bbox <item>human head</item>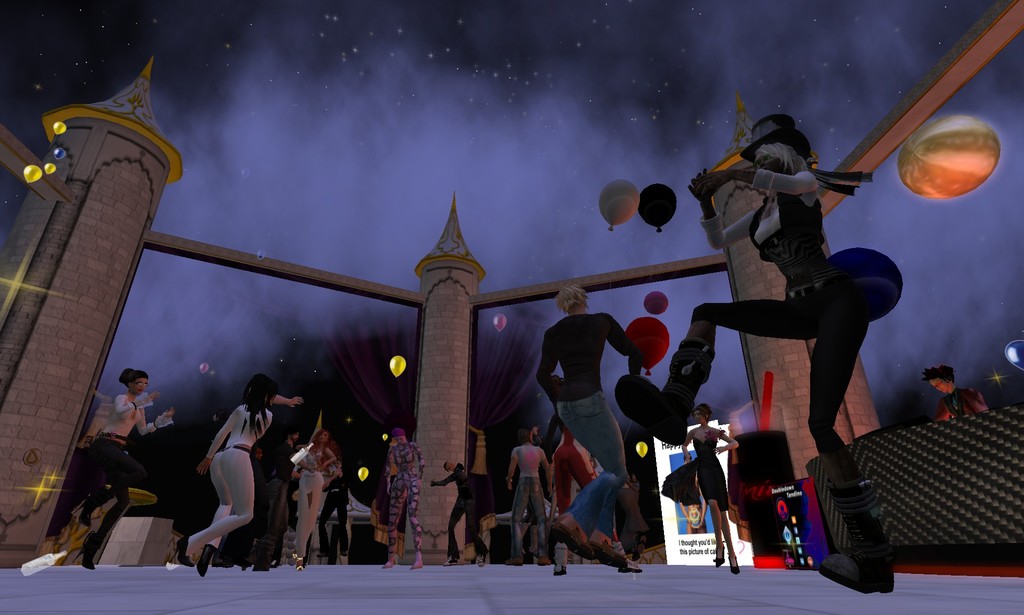
555,286,589,313
